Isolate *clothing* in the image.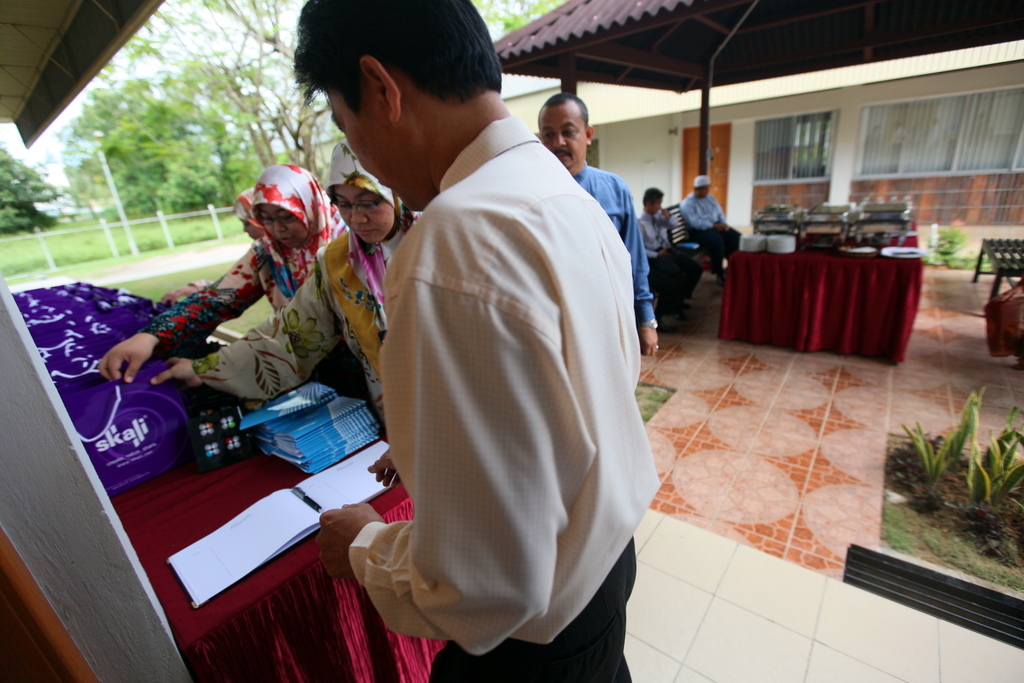
Isolated region: <region>147, 162, 353, 346</region>.
